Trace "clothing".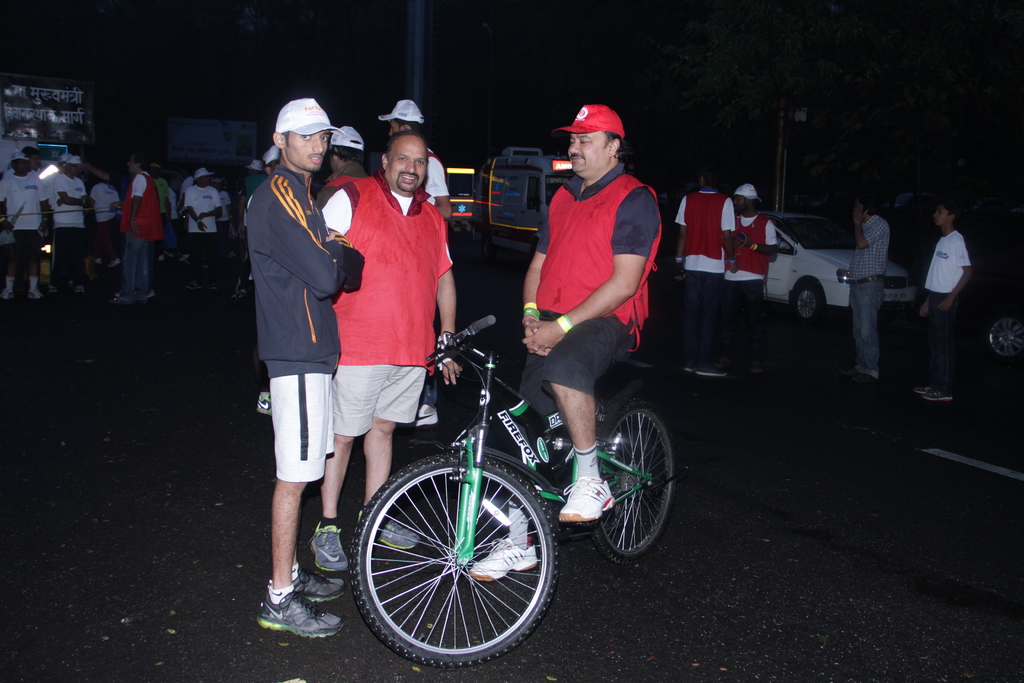
Traced to 115 171 166 242.
